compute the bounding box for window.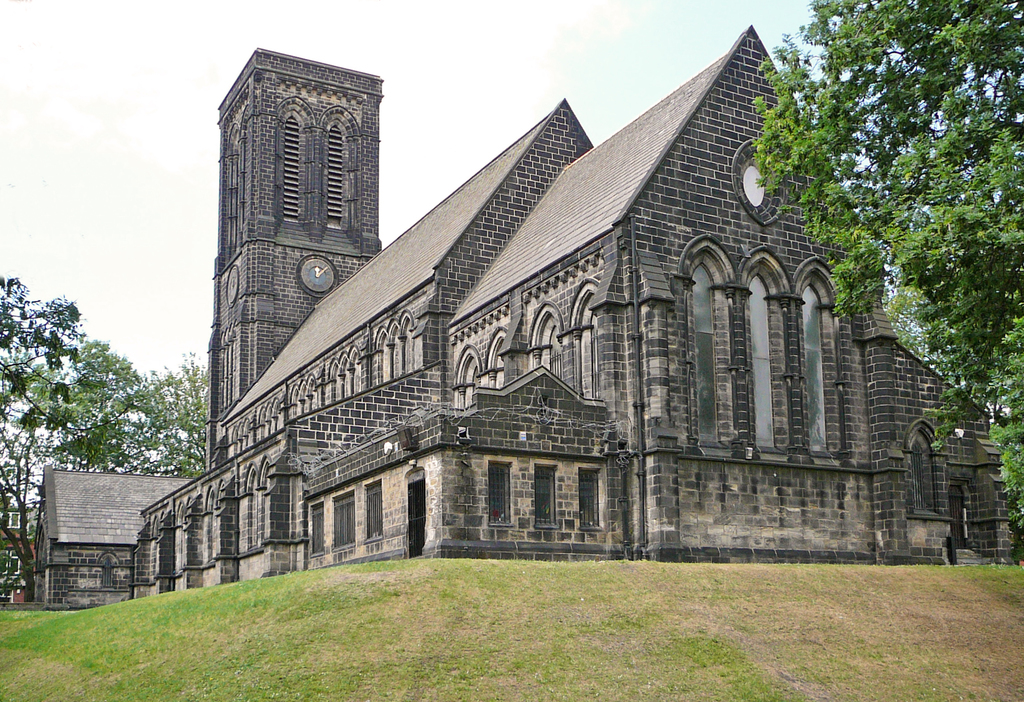
crop(488, 461, 515, 527).
